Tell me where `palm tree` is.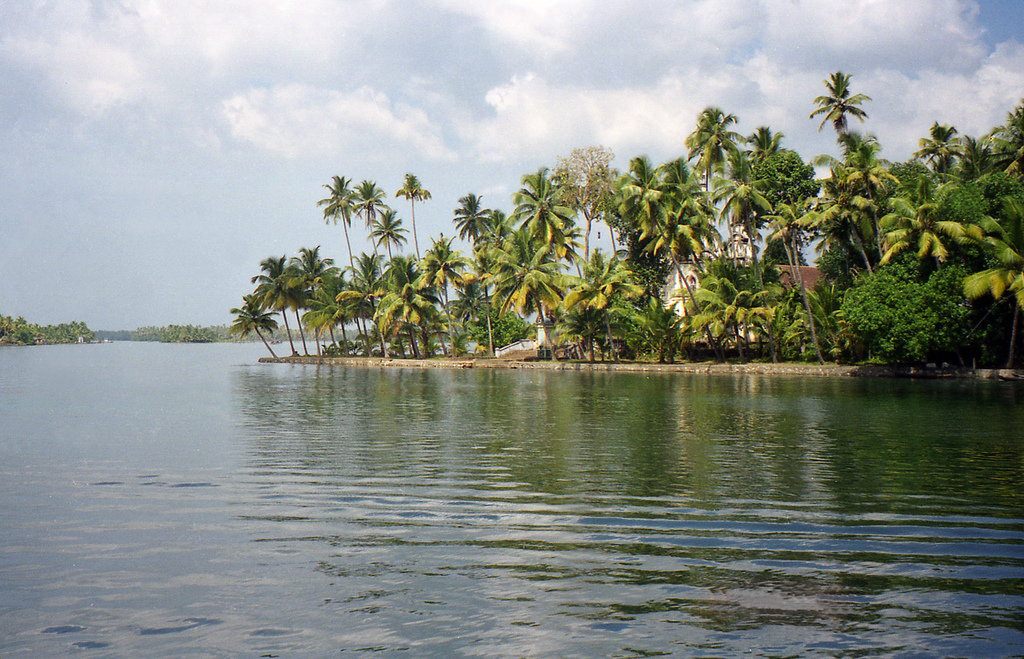
`palm tree` is at <box>311,165,372,355</box>.
